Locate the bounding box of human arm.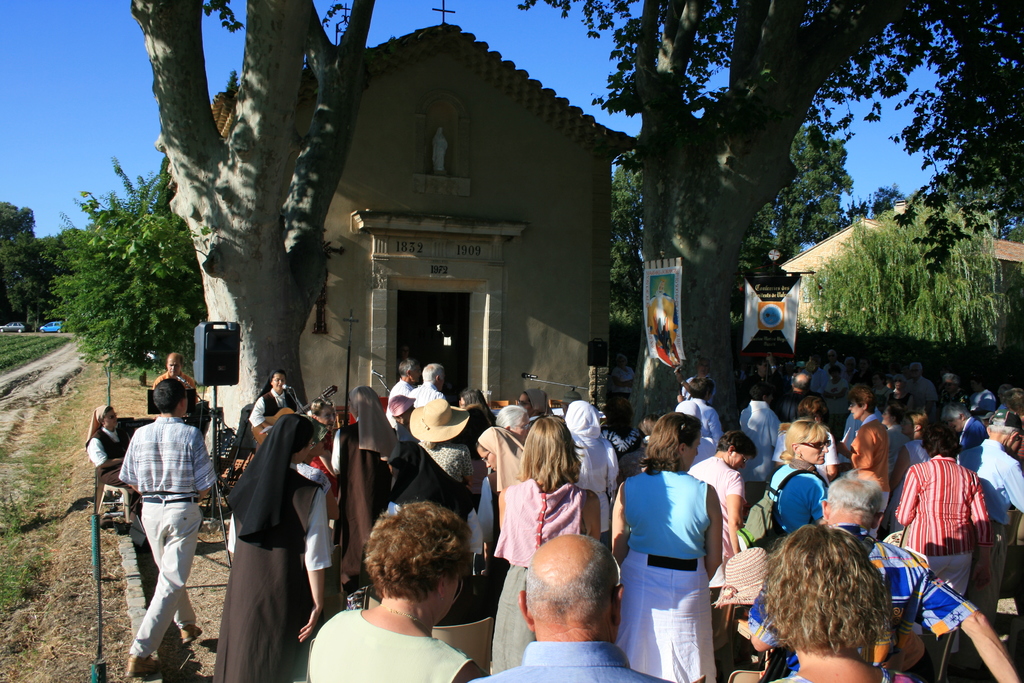
Bounding box: region(739, 404, 746, 431).
